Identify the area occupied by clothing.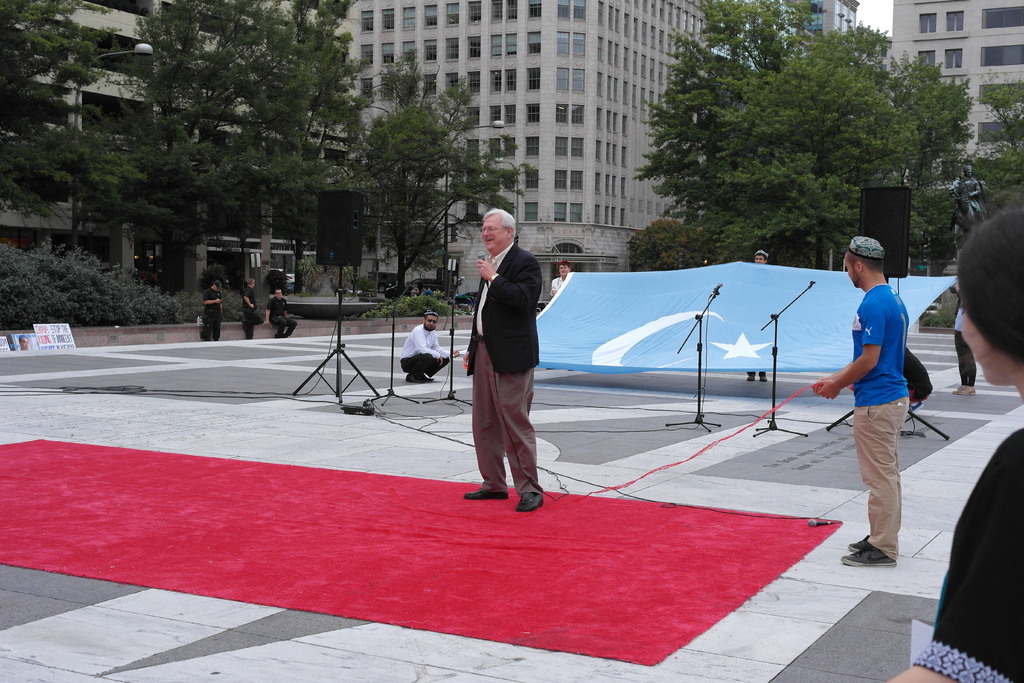
Area: [266,295,298,332].
